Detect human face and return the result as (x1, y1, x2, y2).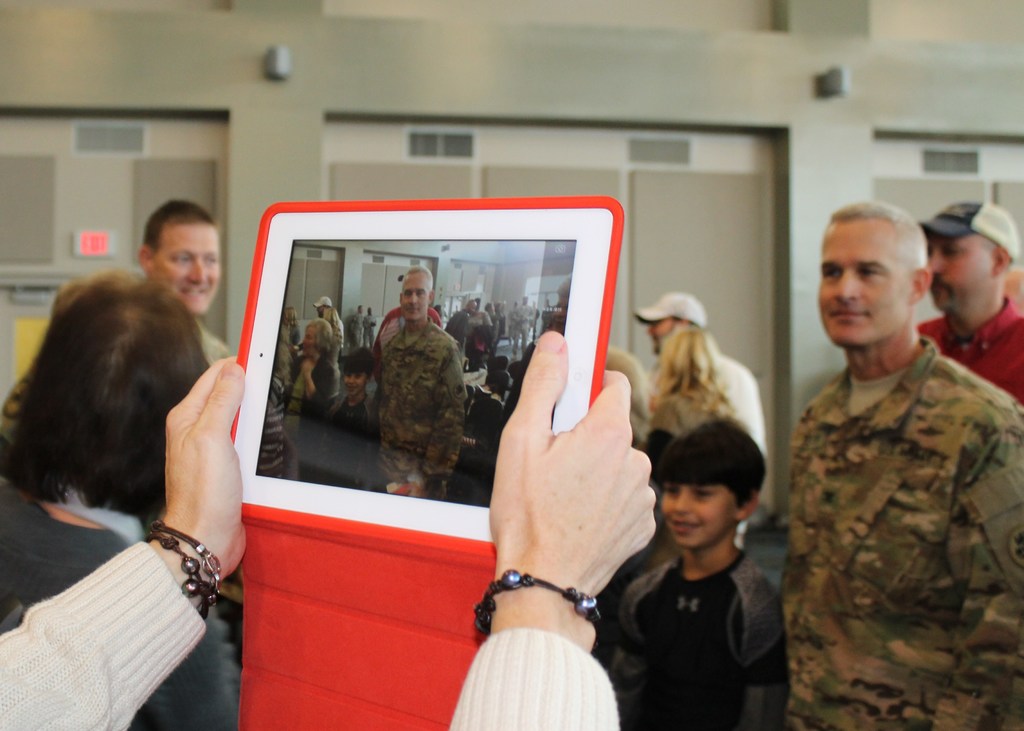
(648, 319, 684, 354).
